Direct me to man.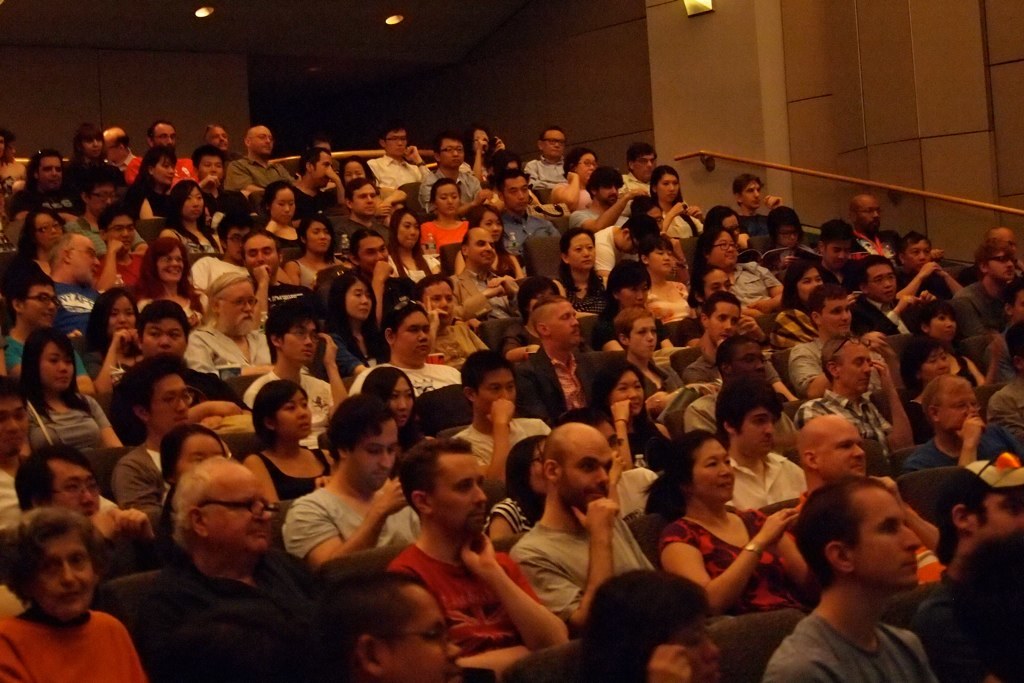
Direction: <box>944,240,1017,377</box>.
